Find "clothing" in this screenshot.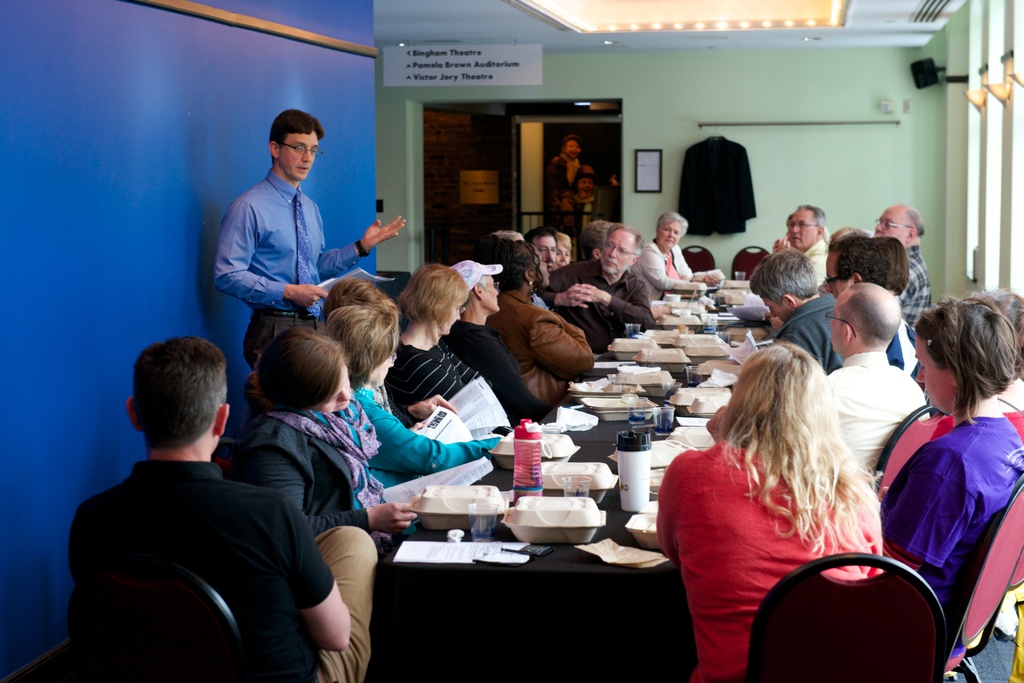
The bounding box for "clothing" is 54 462 378 680.
